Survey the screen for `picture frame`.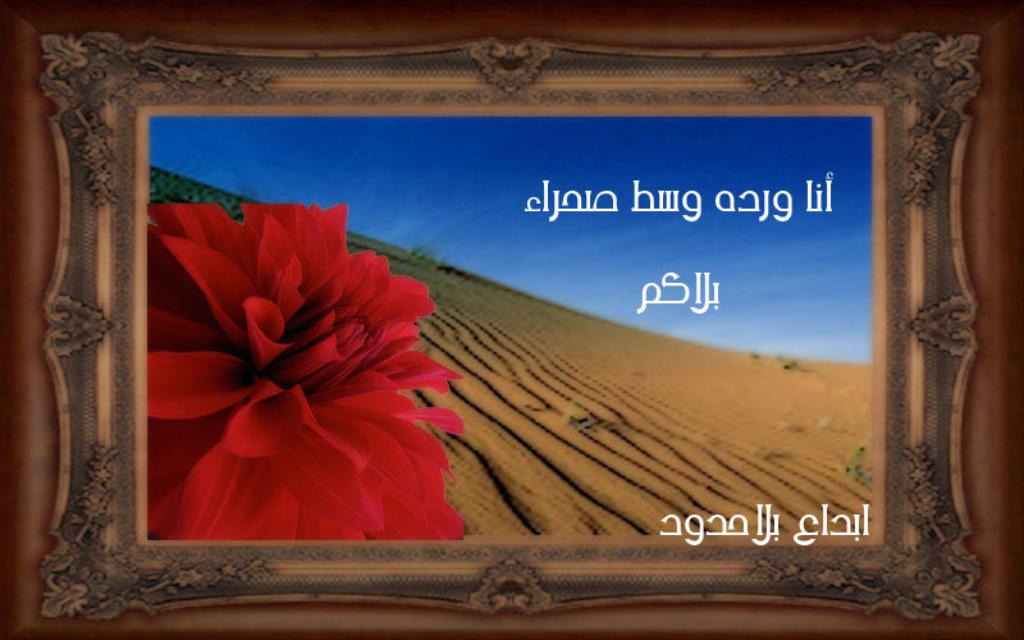
Survey found: {"x1": 0, "y1": 0, "x2": 1023, "y2": 639}.
